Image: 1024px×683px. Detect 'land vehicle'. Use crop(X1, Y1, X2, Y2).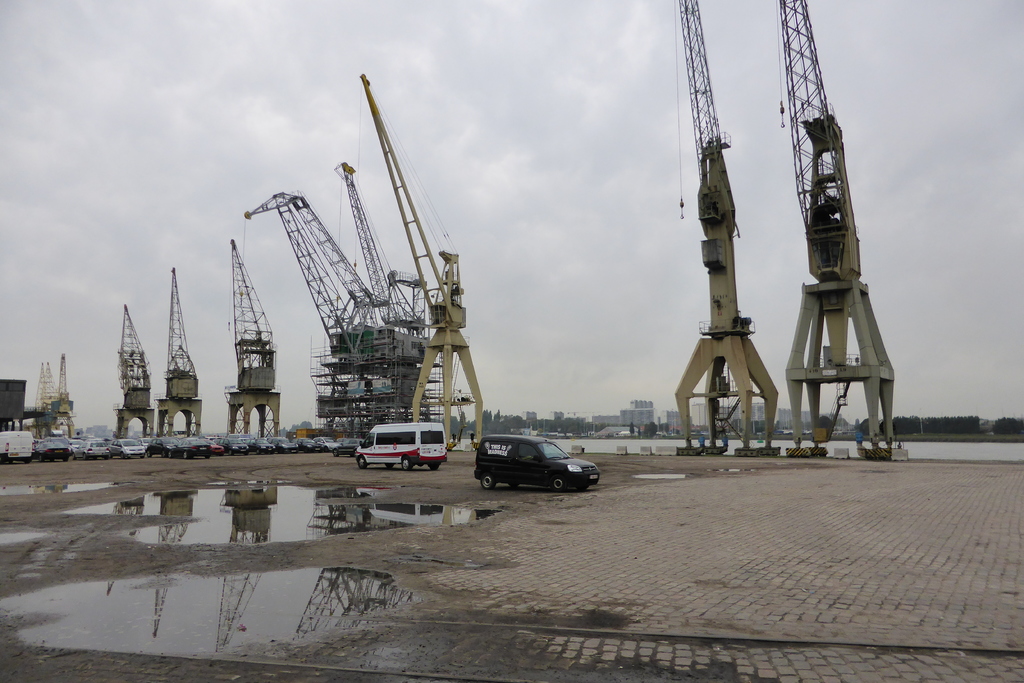
crop(146, 436, 179, 459).
